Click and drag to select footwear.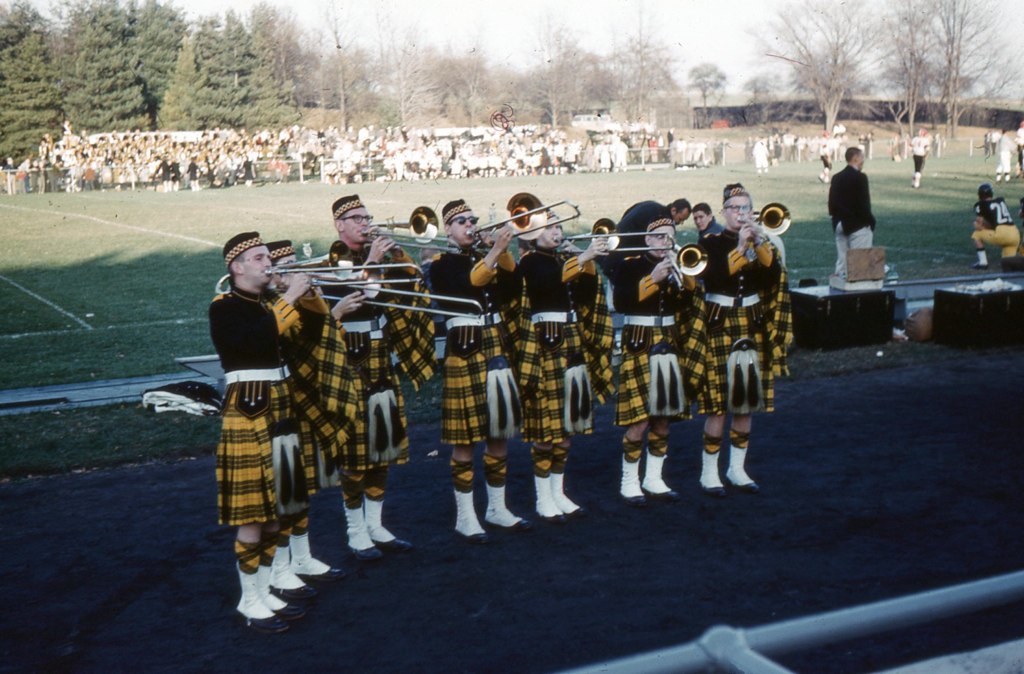
Selection: rect(621, 489, 647, 507).
